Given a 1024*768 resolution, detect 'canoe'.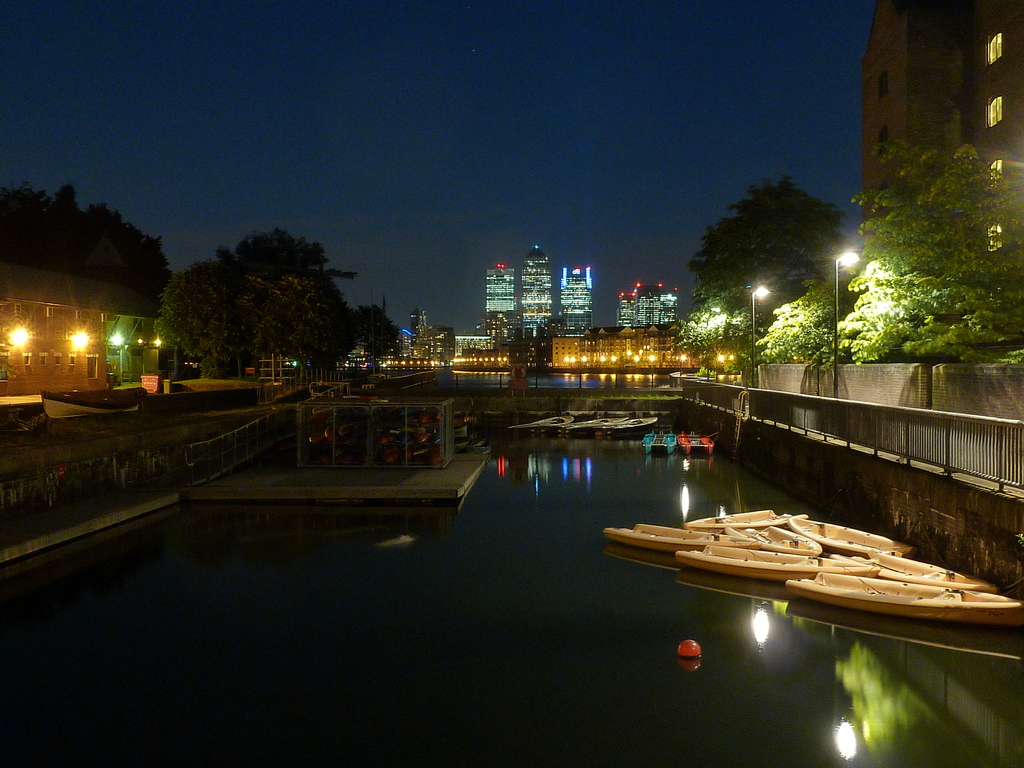
680:507:797:531.
